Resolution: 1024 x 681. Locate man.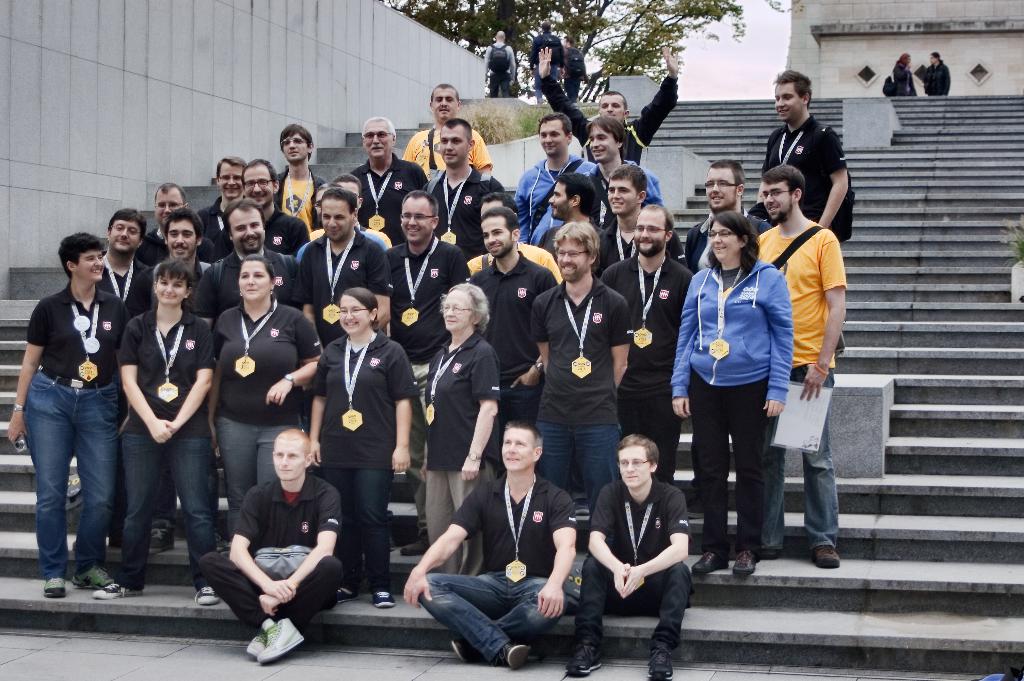
(x1=300, y1=192, x2=392, y2=495).
